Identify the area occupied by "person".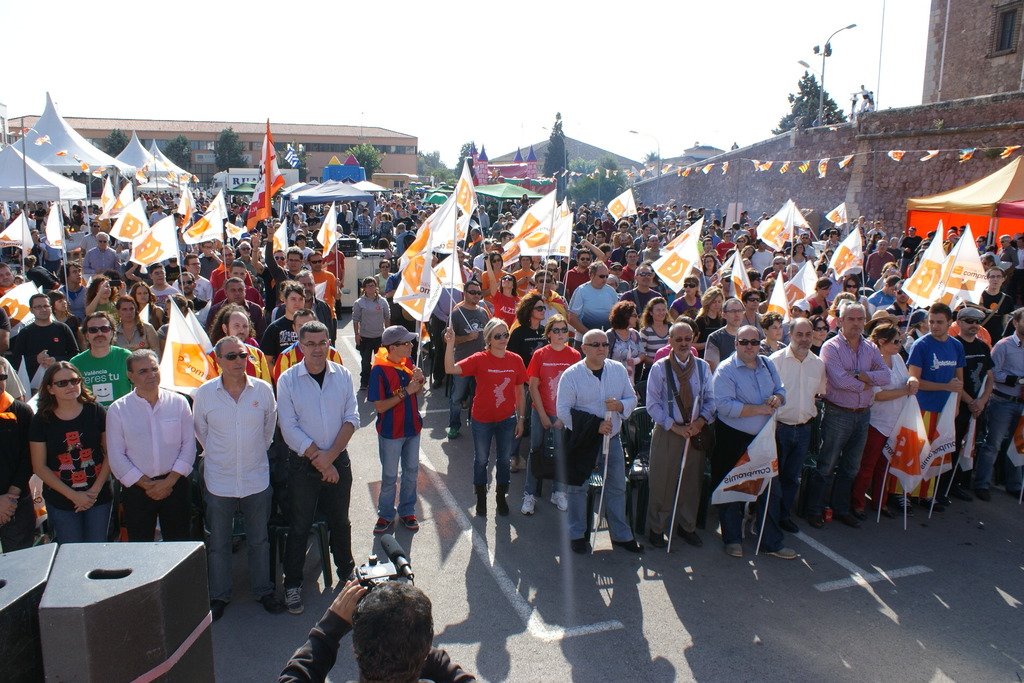
Area: crop(609, 263, 628, 299).
